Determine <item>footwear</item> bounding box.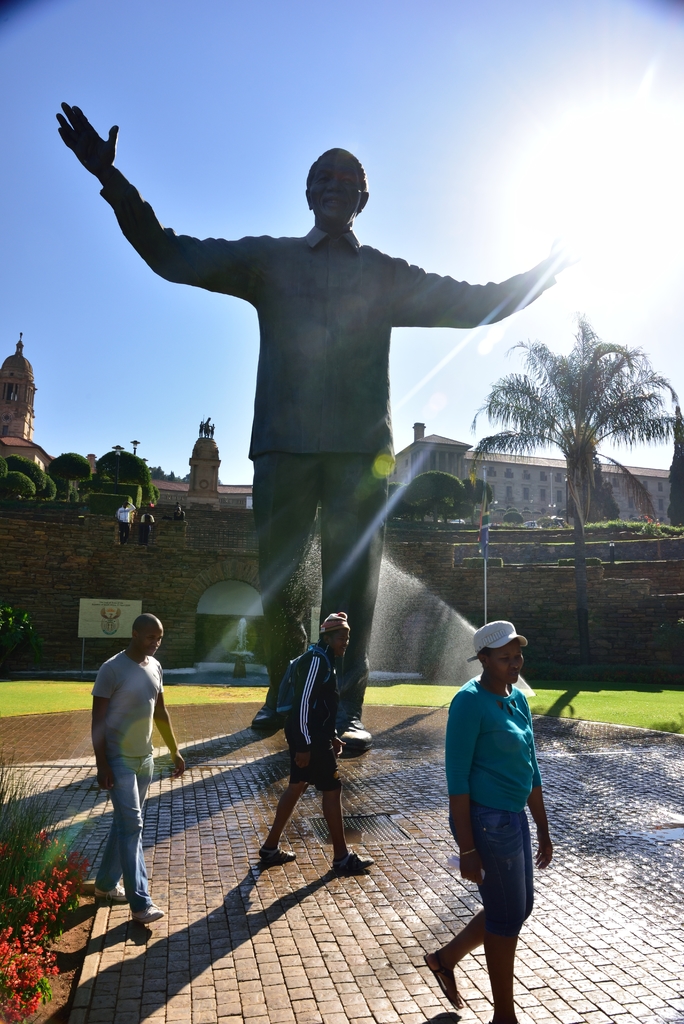
Determined: bbox=[487, 1006, 523, 1023].
